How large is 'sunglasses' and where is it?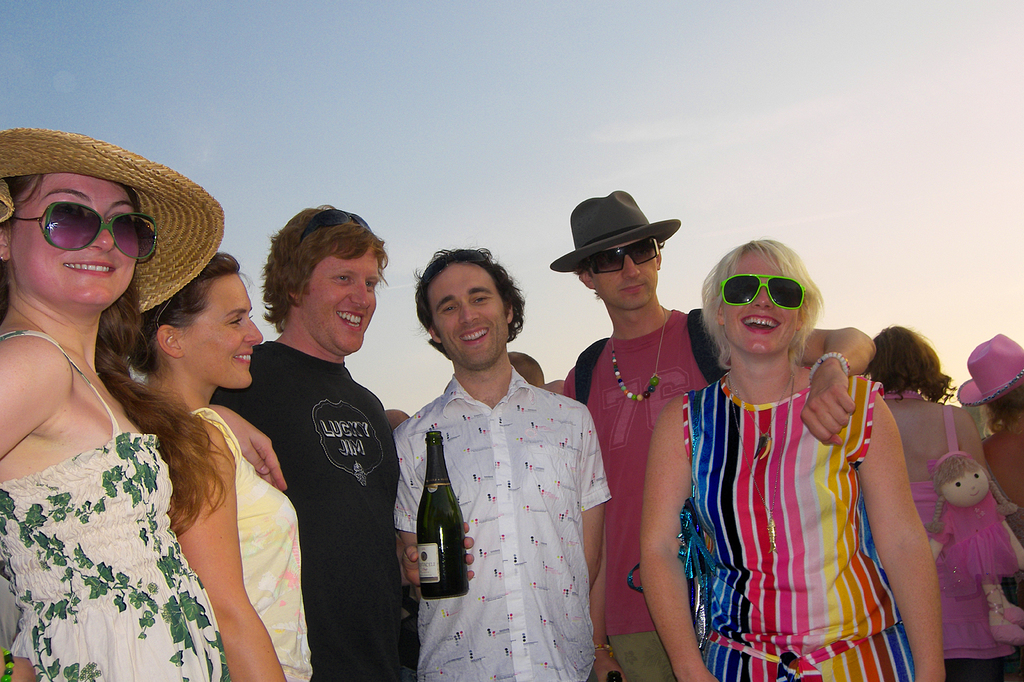
Bounding box: [x1=590, y1=236, x2=660, y2=276].
